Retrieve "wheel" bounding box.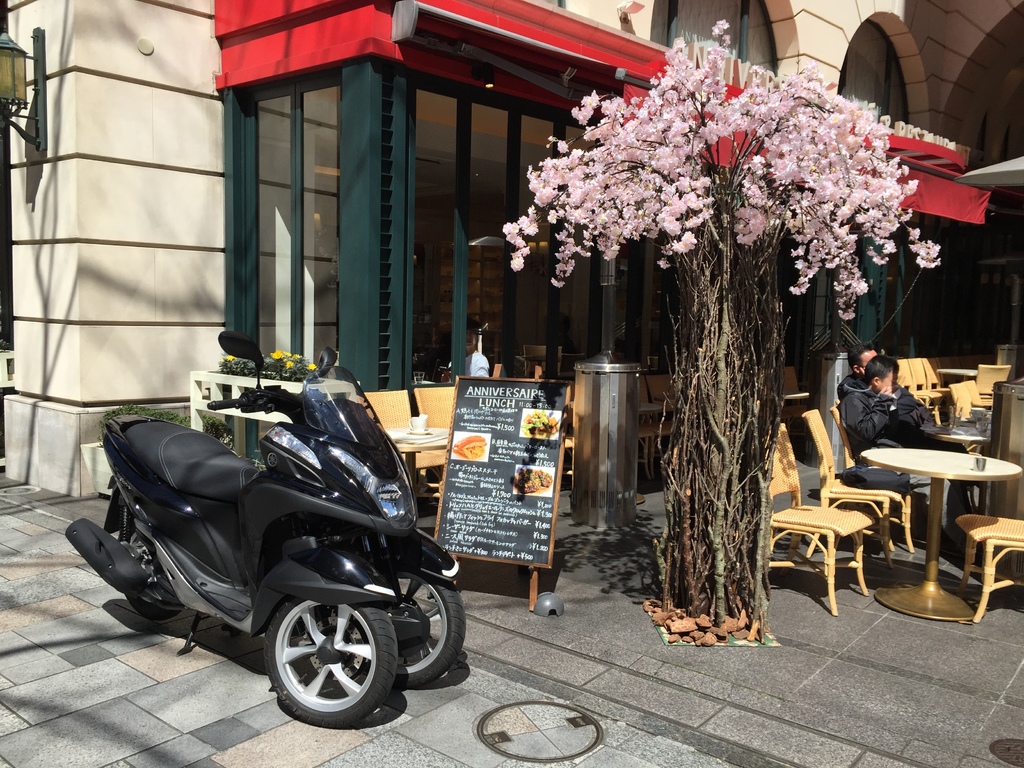
Bounding box: crop(126, 520, 187, 618).
